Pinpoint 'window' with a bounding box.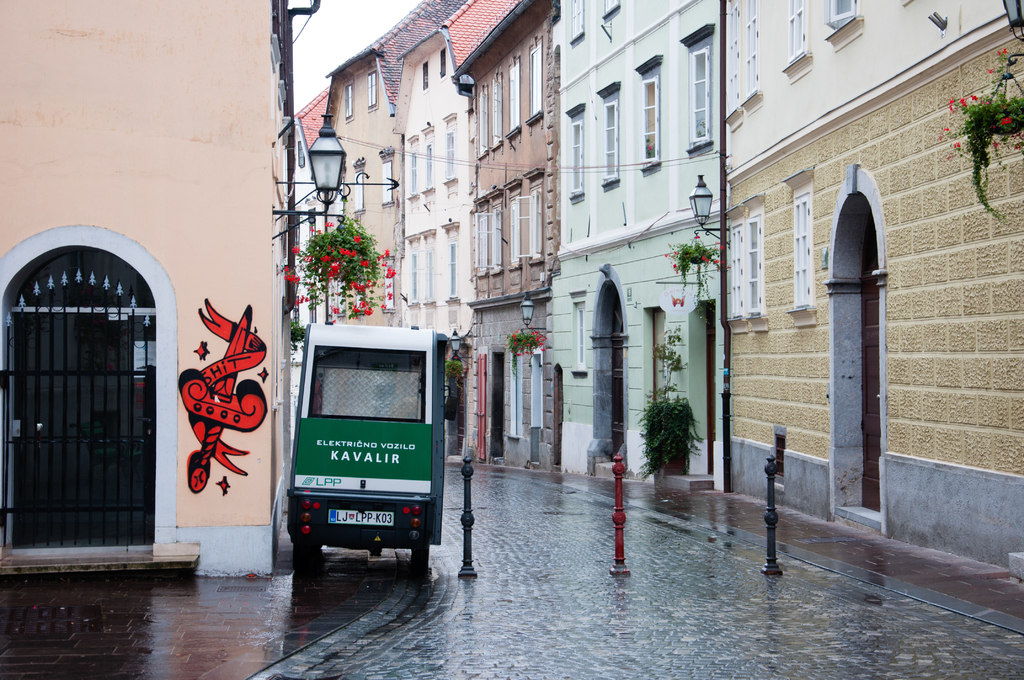
x1=599 y1=0 x2=625 y2=25.
